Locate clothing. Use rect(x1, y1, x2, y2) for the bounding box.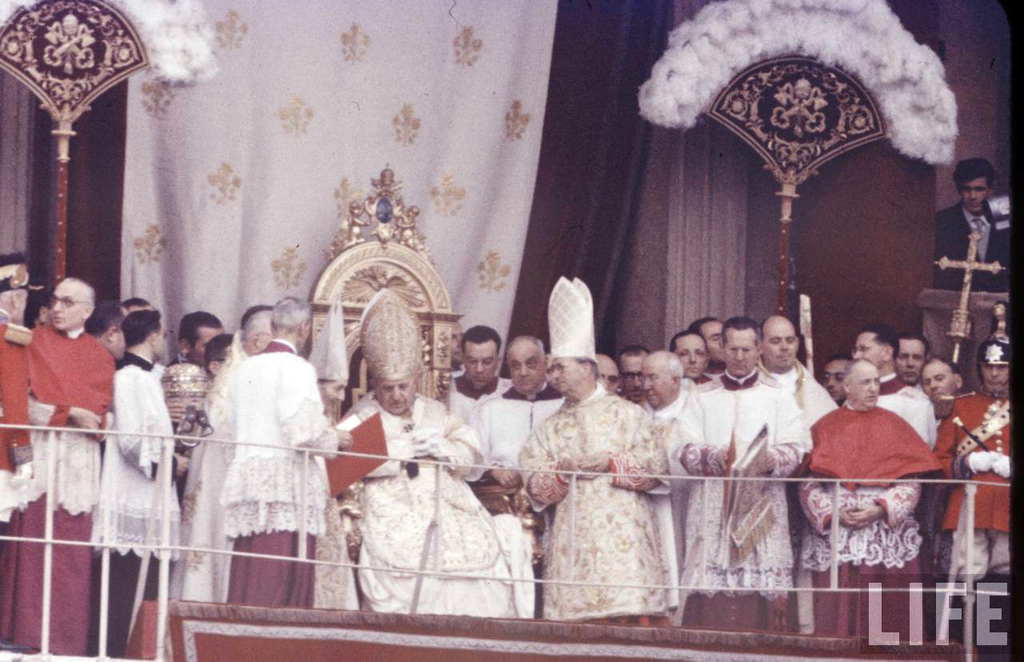
rect(923, 381, 1014, 588).
